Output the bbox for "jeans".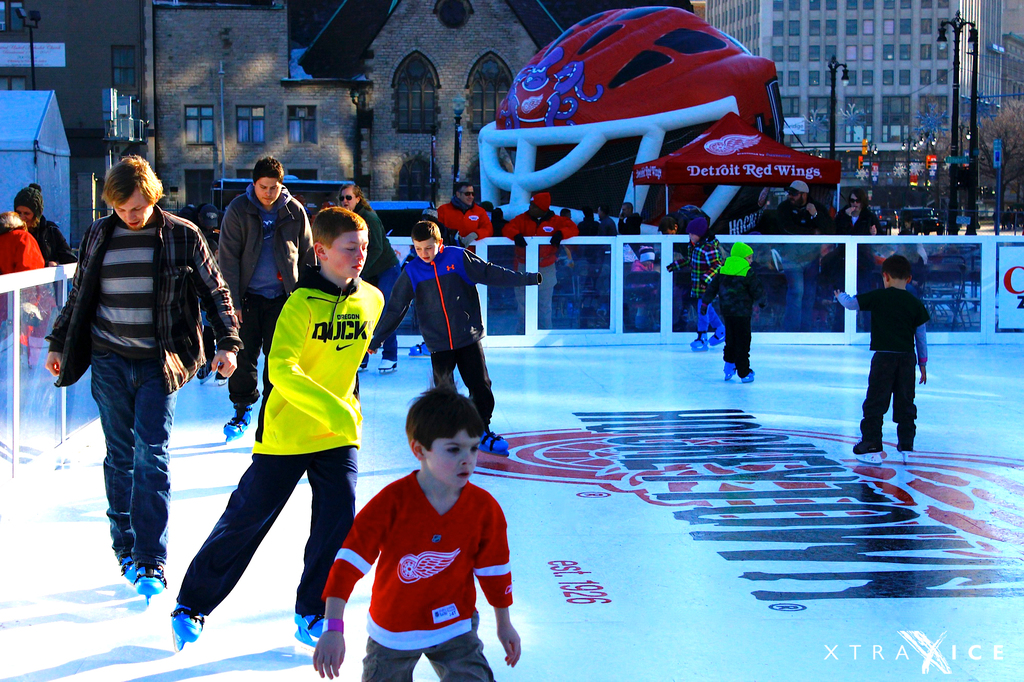
721, 305, 749, 377.
